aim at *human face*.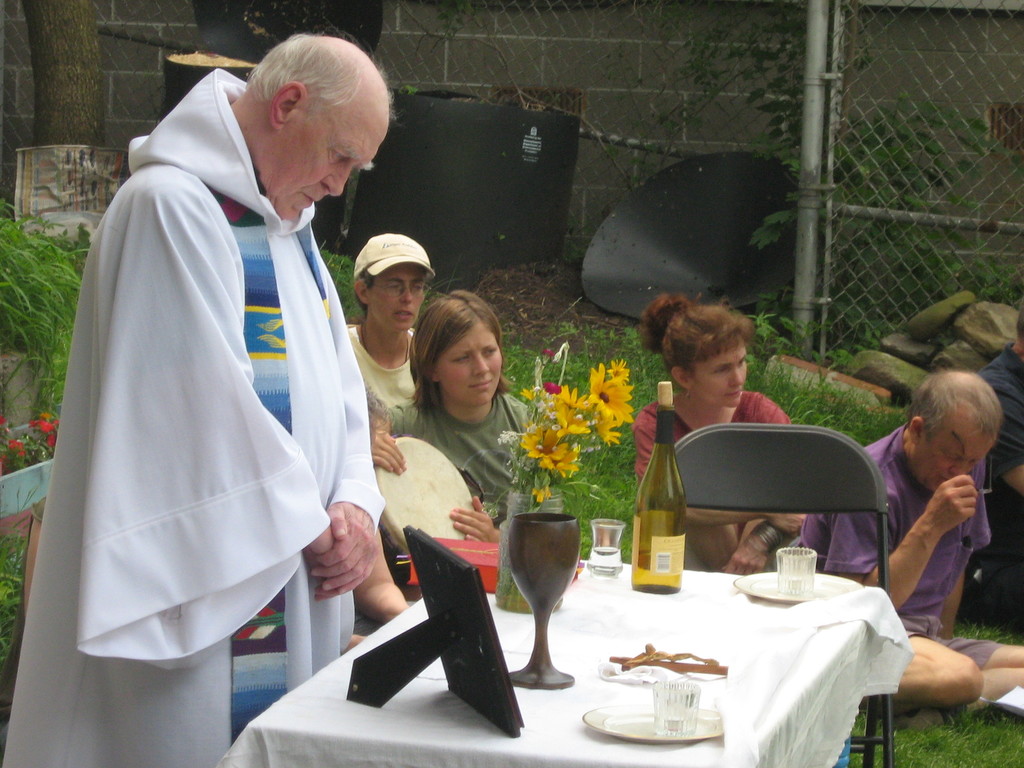
Aimed at [265,101,392,220].
